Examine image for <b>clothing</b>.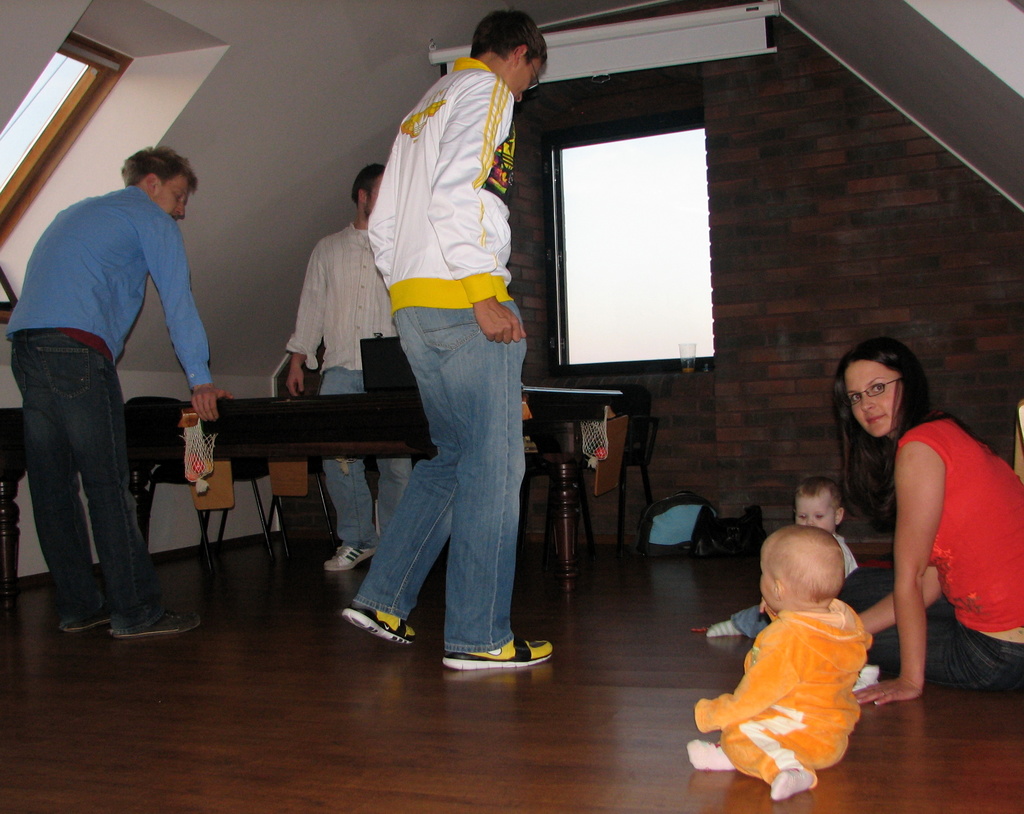
Examination result: 353:58:532:647.
